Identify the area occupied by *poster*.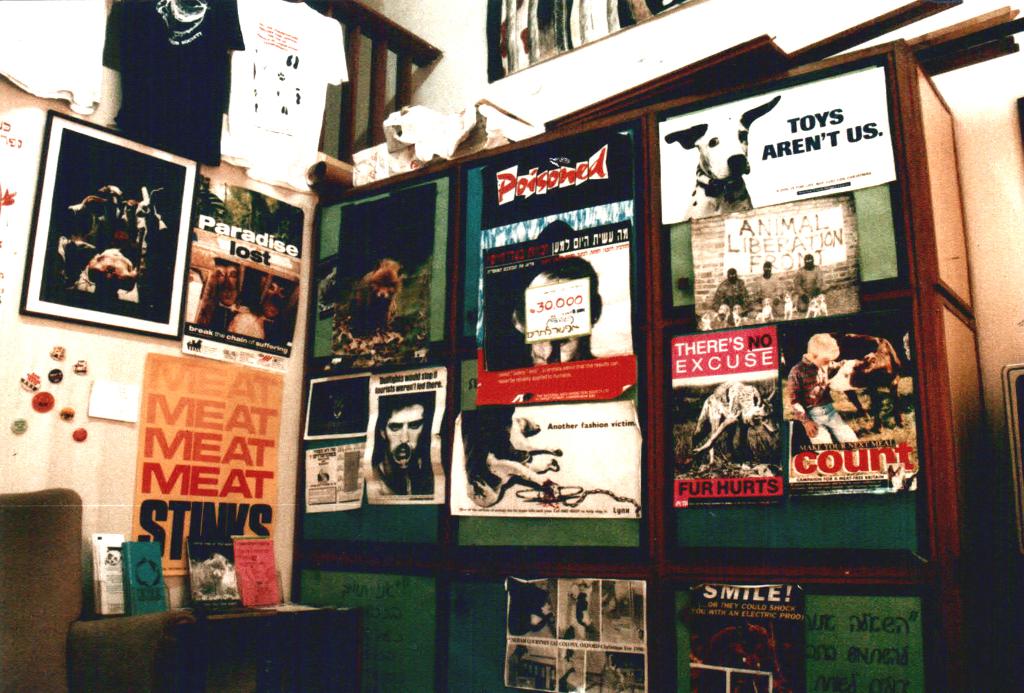
Area: bbox=[476, 218, 637, 400].
